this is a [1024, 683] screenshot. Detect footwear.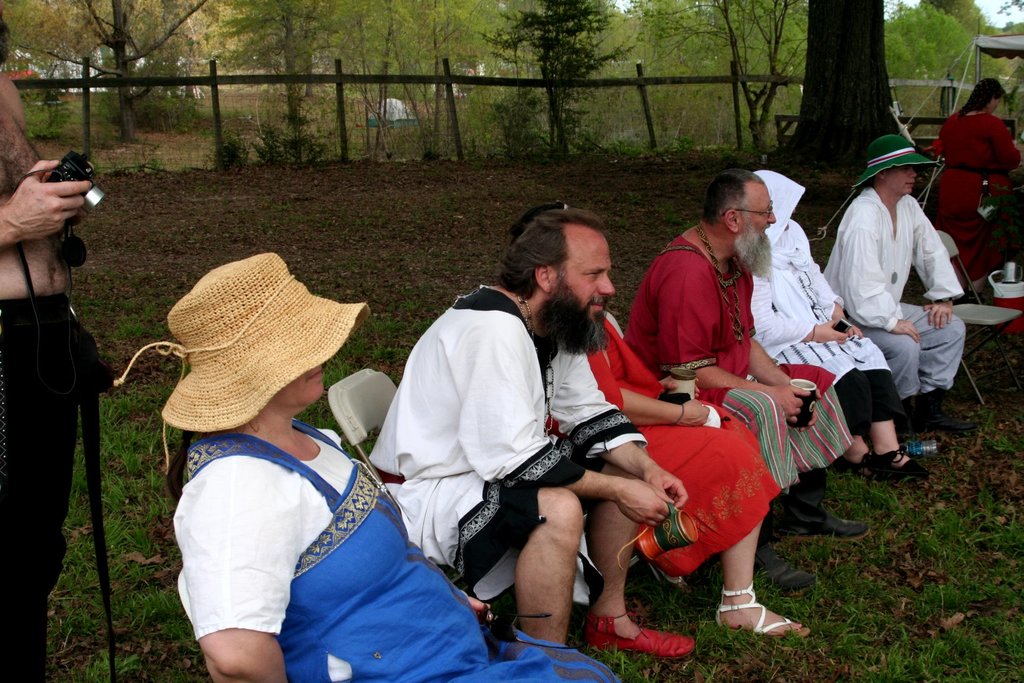
[723, 587, 792, 653].
